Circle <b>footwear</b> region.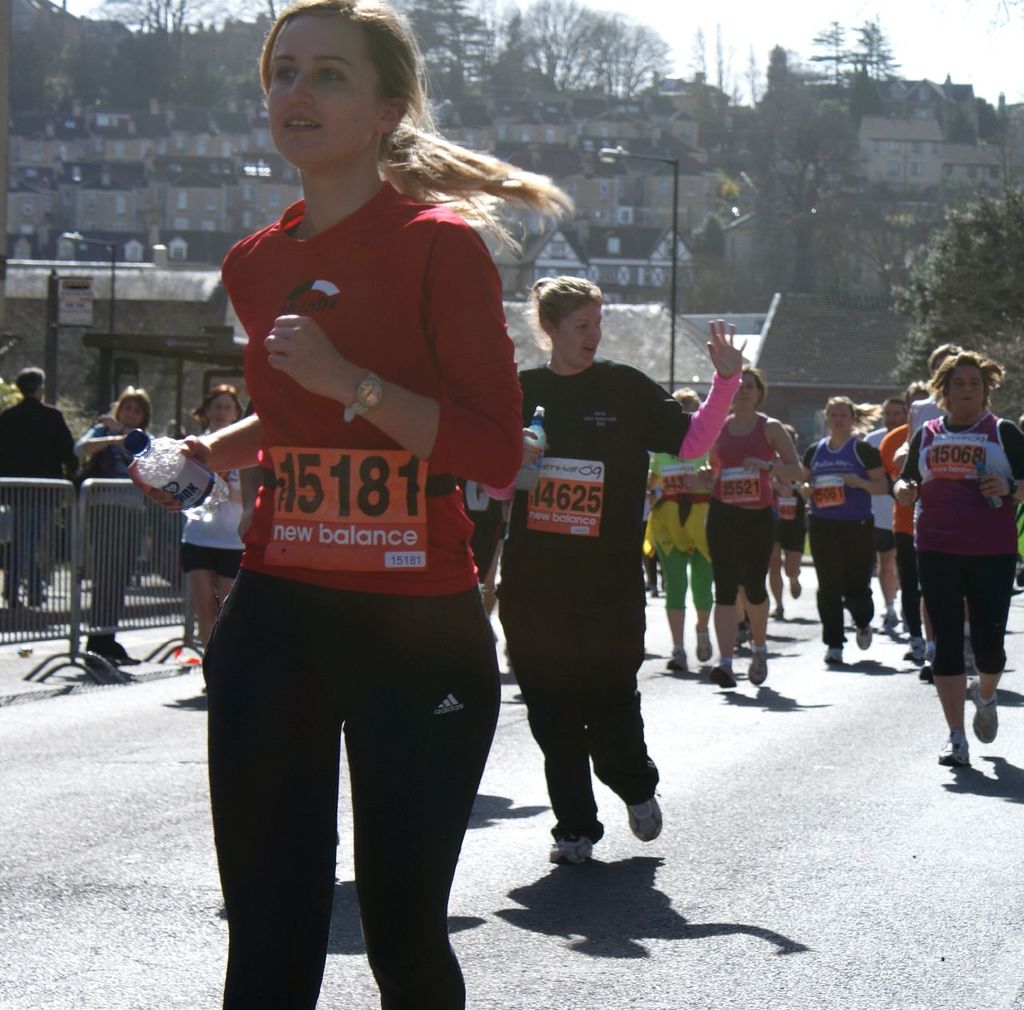
Region: x1=97 y1=661 x2=119 y2=670.
